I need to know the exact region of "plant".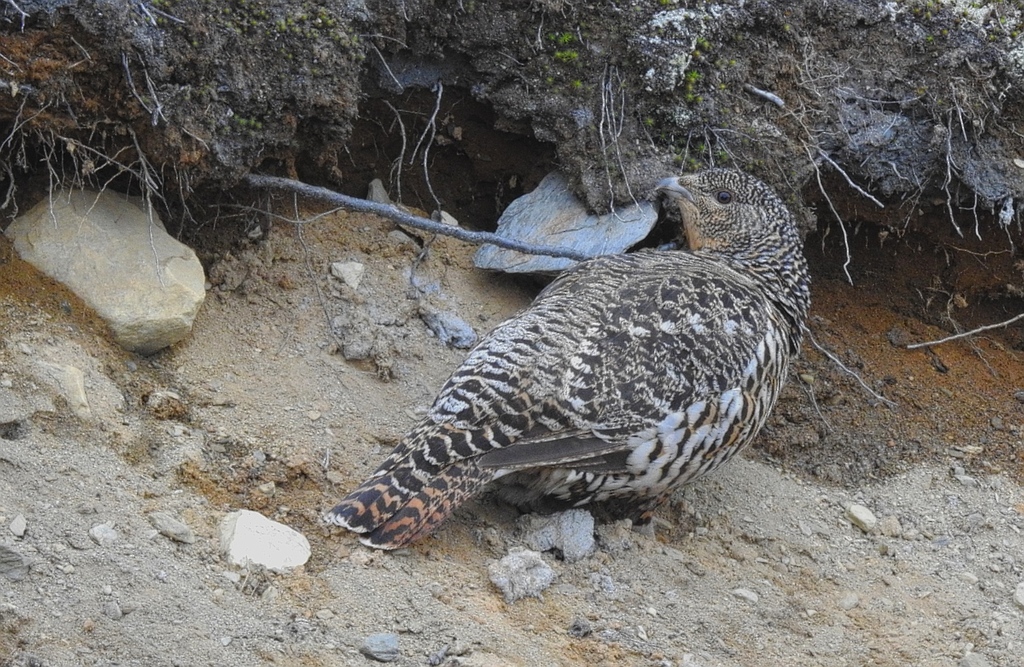
Region: x1=682 y1=91 x2=695 y2=103.
